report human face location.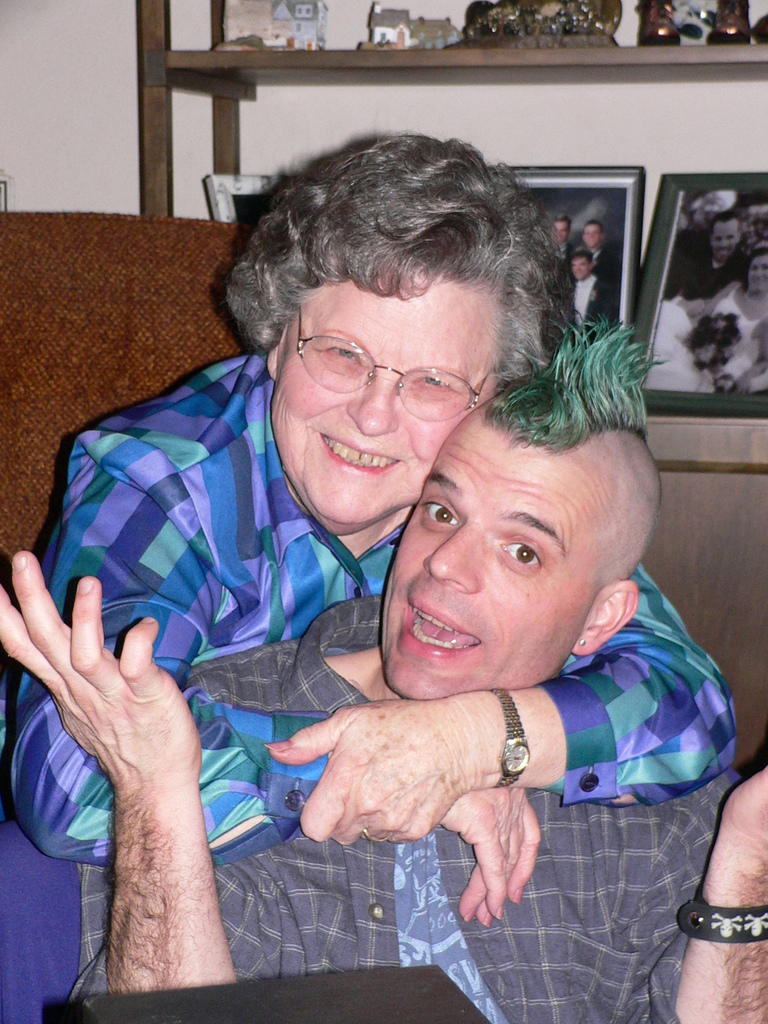
Report: (270, 265, 491, 532).
